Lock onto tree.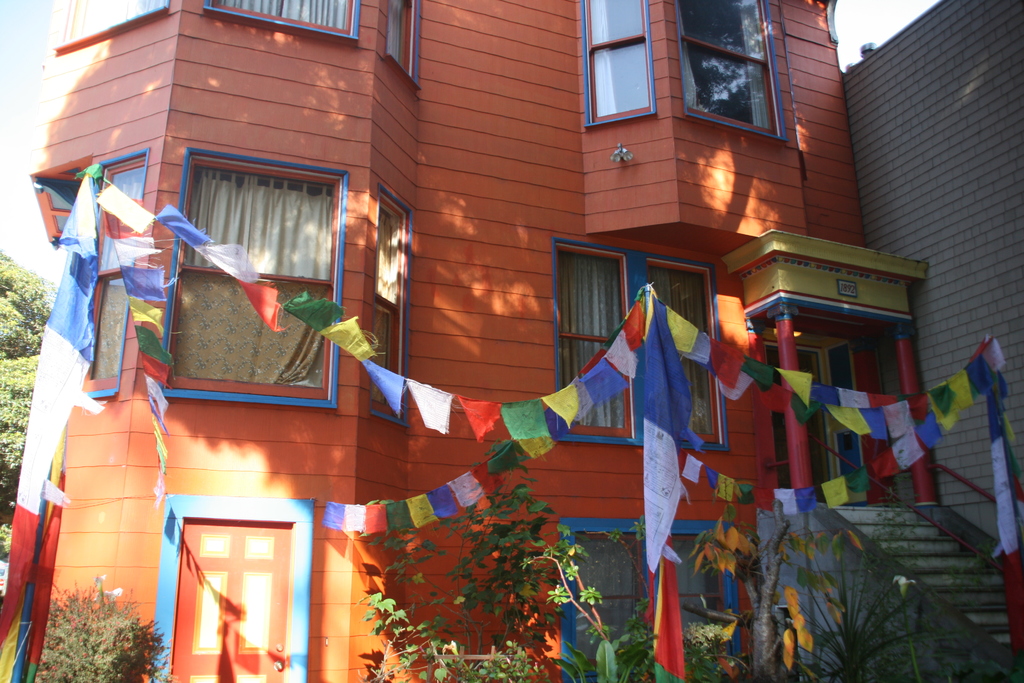
Locked: crop(0, 249, 60, 504).
